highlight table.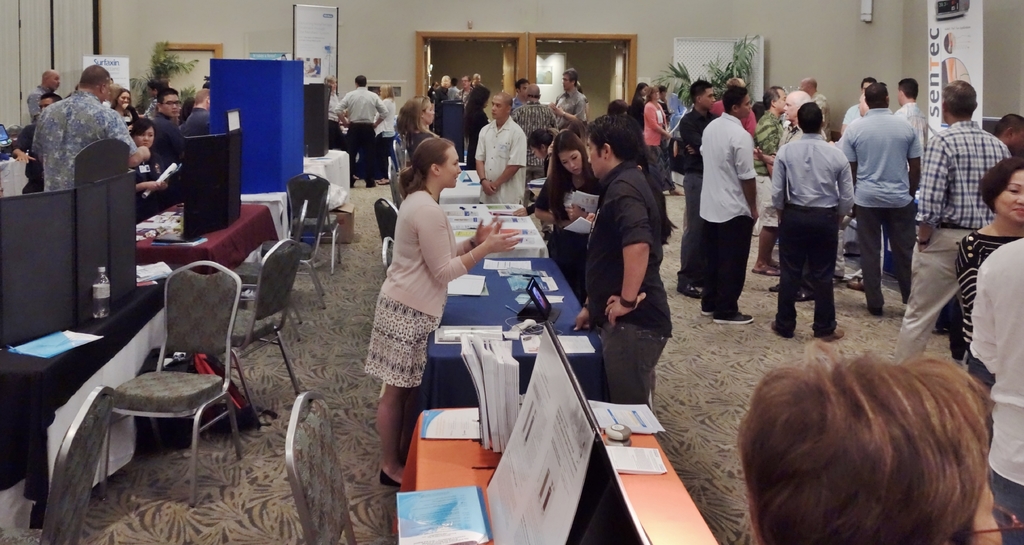
Highlighted region: 407:410:728:544.
